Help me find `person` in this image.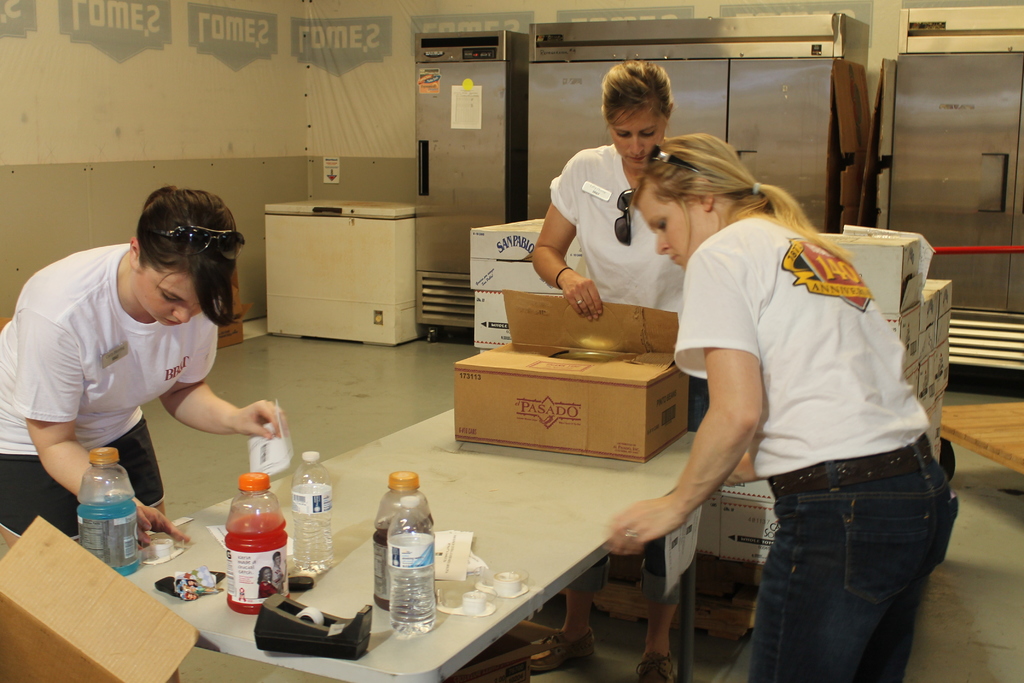
Found it: locate(0, 186, 289, 543).
